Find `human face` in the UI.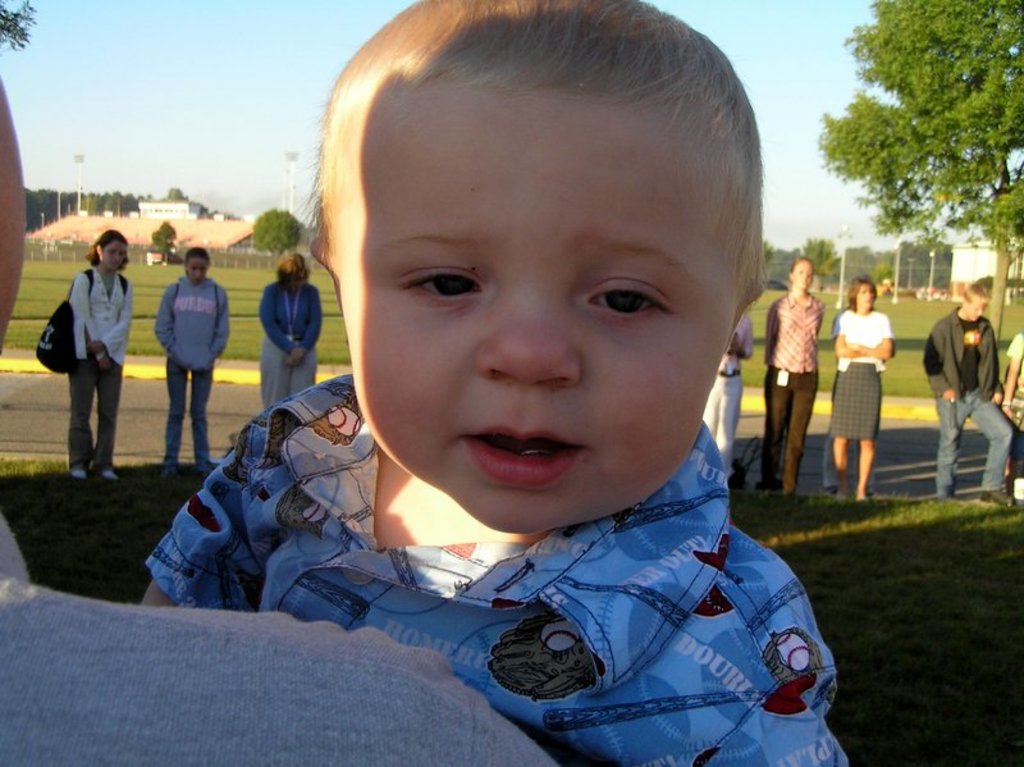
UI element at rect(969, 297, 987, 318).
